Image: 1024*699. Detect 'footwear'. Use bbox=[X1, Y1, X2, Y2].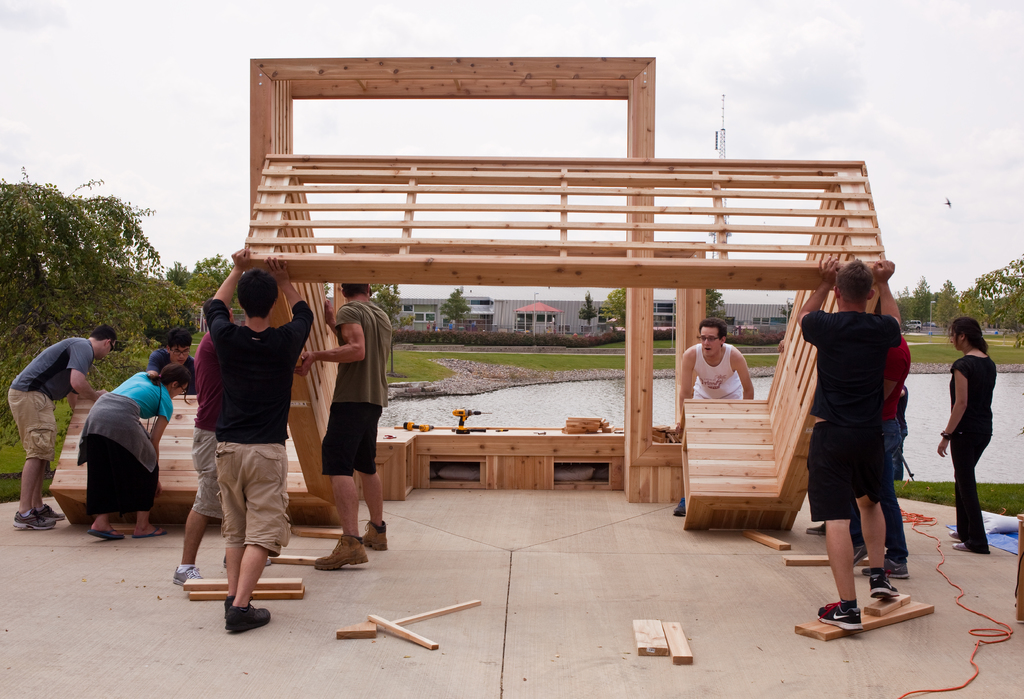
bbox=[362, 520, 388, 551].
